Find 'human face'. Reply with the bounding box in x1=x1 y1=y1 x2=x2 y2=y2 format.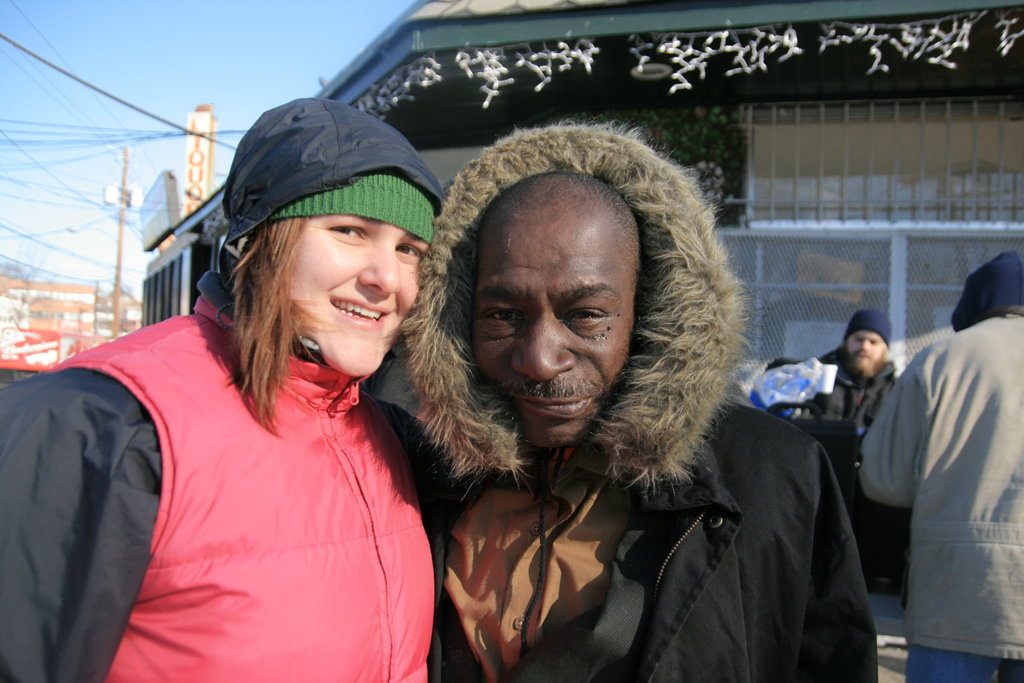
x1=468 y1=215 x2=628 y2=450.
